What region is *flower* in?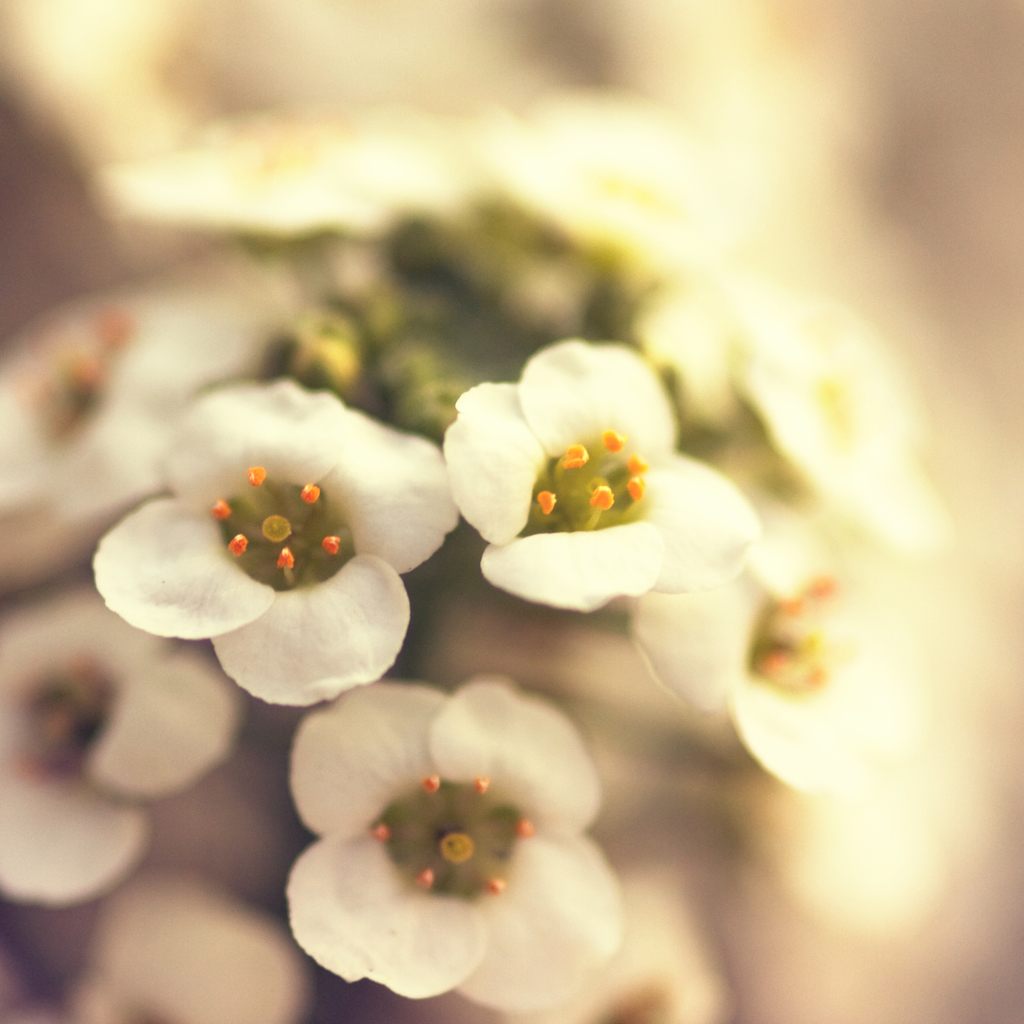
[x1=0, y1=594, x2=238, y2=900].
